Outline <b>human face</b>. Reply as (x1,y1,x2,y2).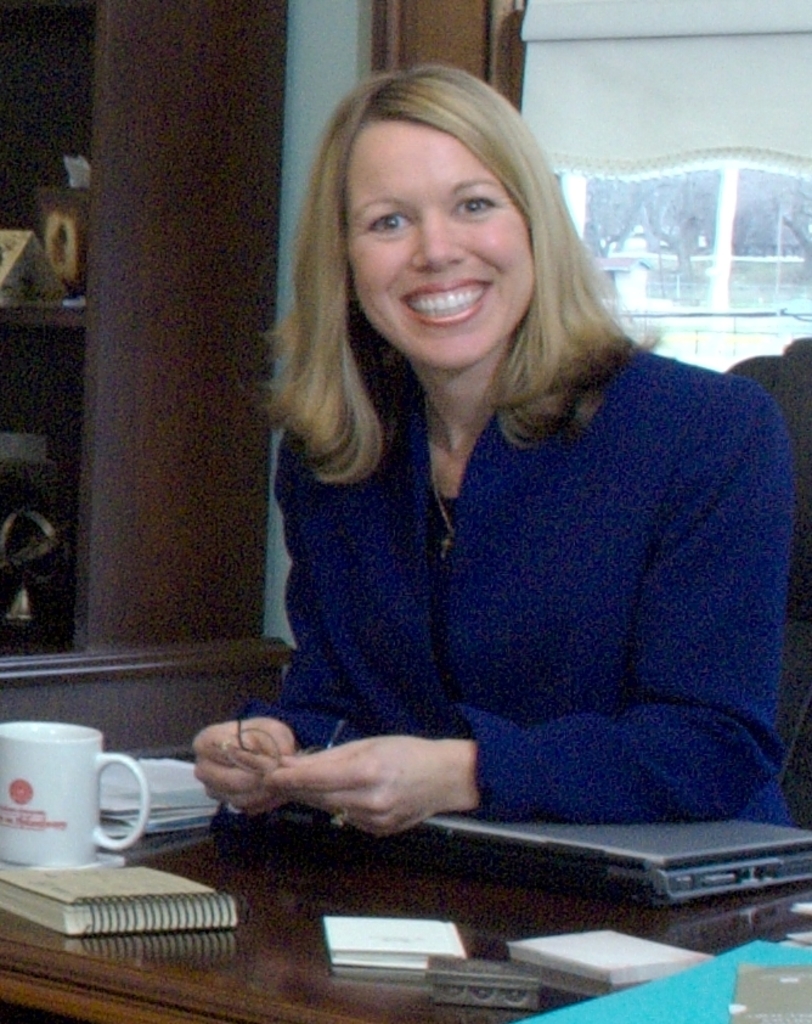
(344,120,535,371).
